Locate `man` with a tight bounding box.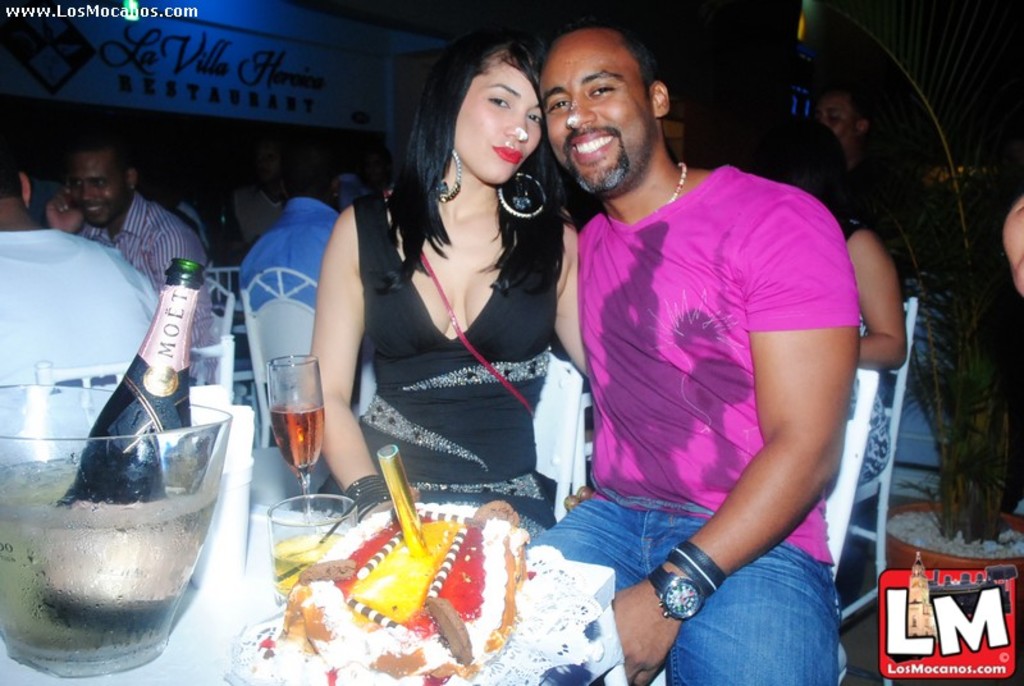
box(238, 161, 349, 319).
